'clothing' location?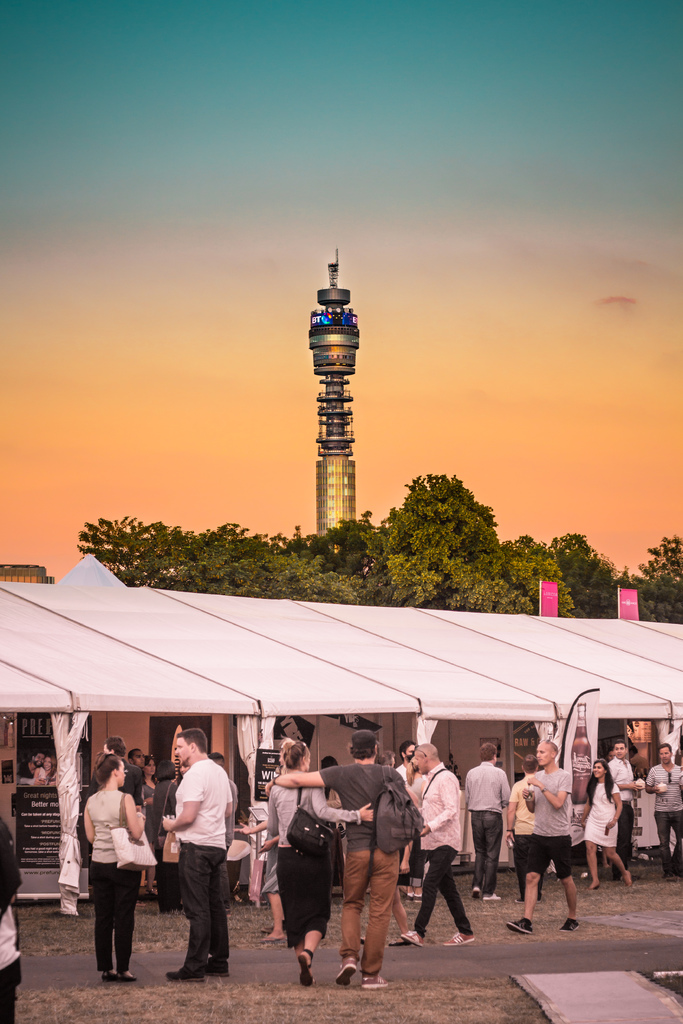
{"x1": 511, "y1": 772, "x2": 536, "y2": 900}
